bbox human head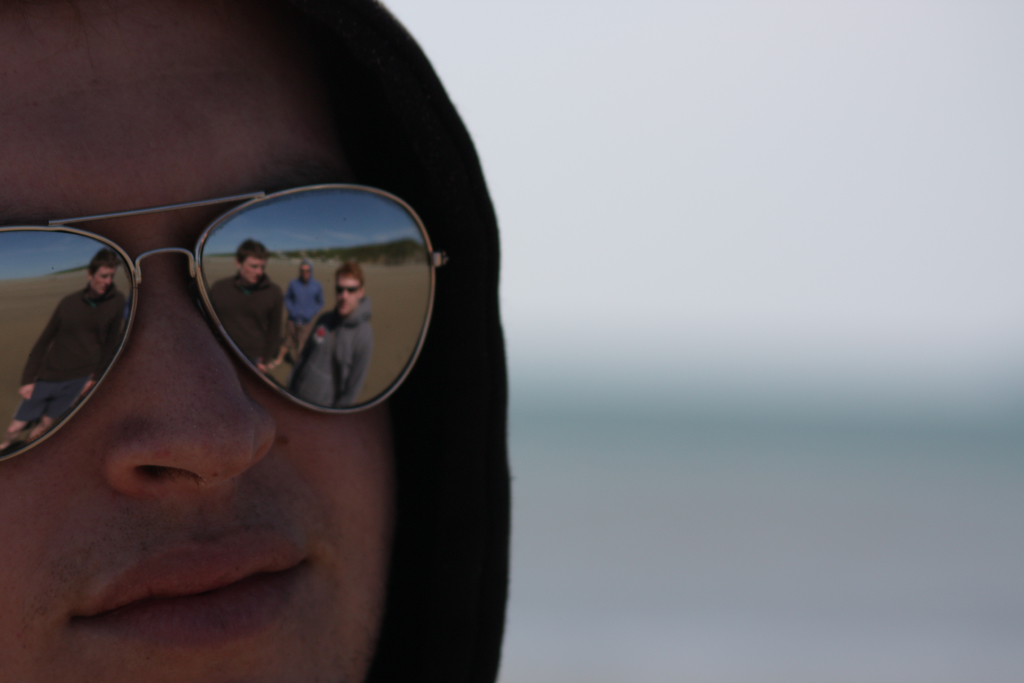
(x1=0, y1=52, x2=492, y2=682)
